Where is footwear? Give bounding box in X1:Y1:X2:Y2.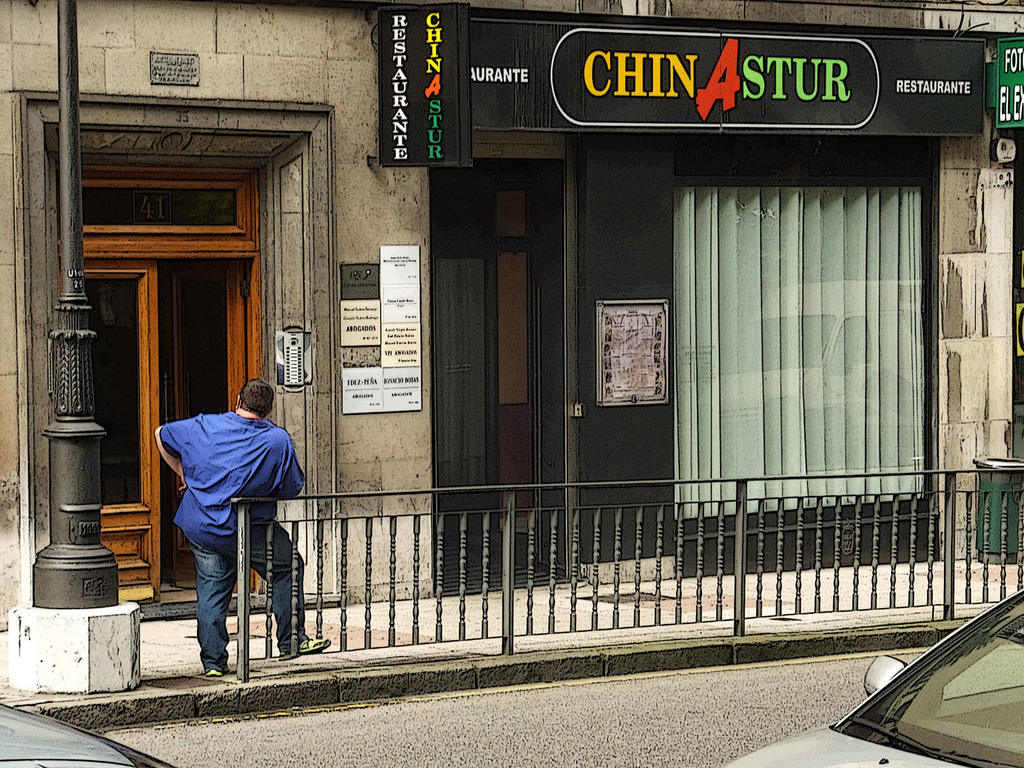
202:666:234:678.
